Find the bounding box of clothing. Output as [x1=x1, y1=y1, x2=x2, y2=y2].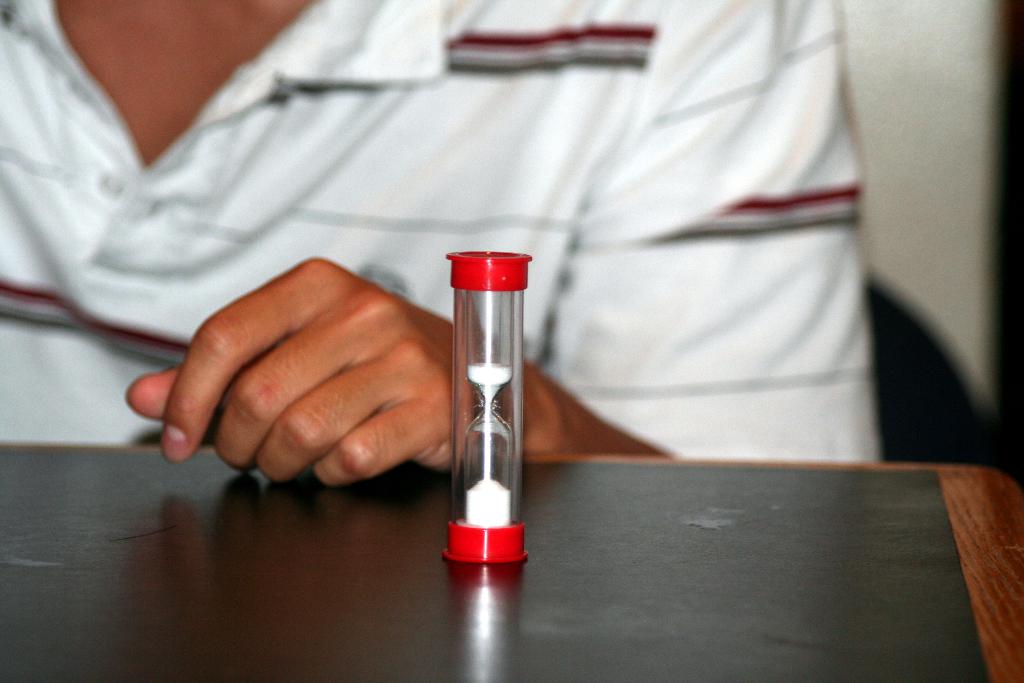
[x1=0, y1=0, x2=886, y2=466].
